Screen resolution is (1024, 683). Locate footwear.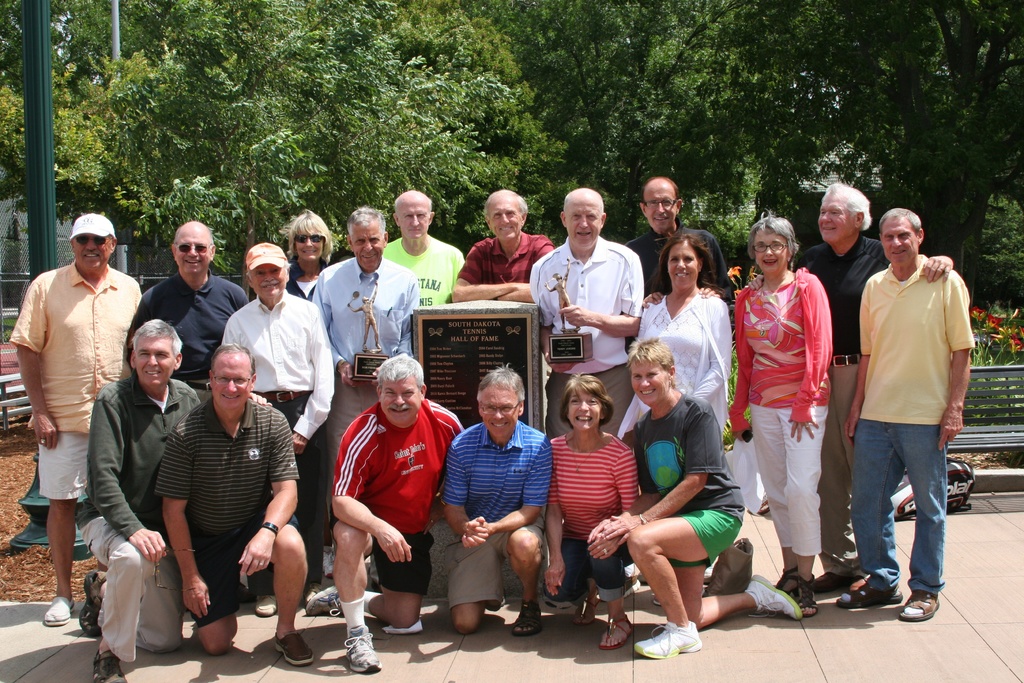
region(744, 569, 804, 619).
